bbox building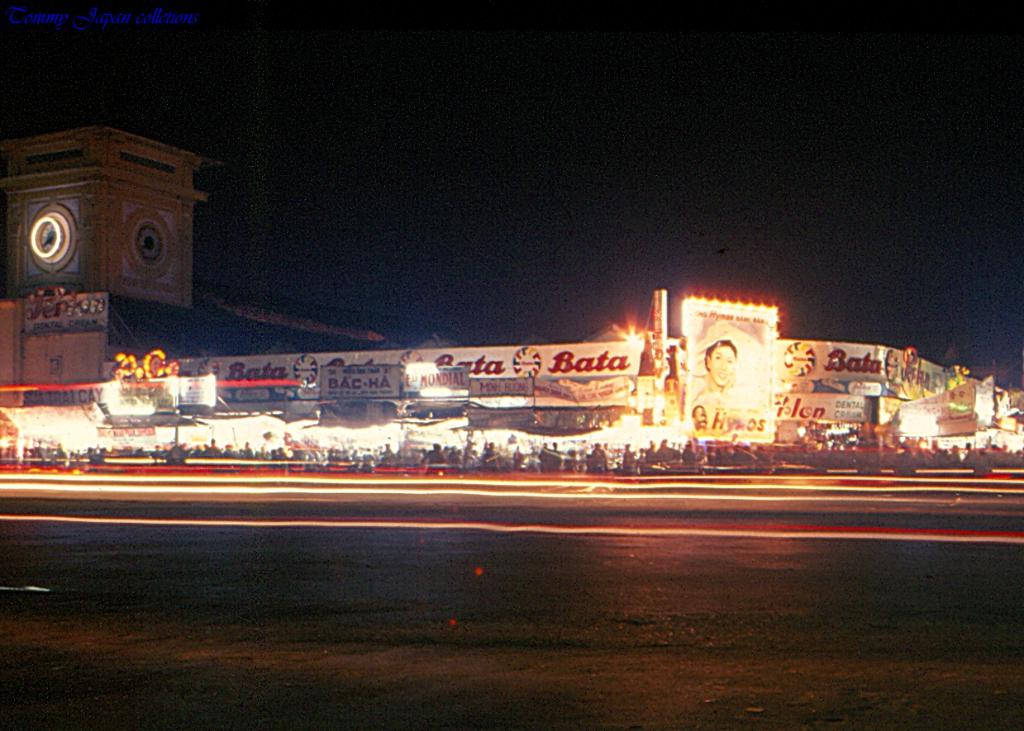
[0,119,224,348]
